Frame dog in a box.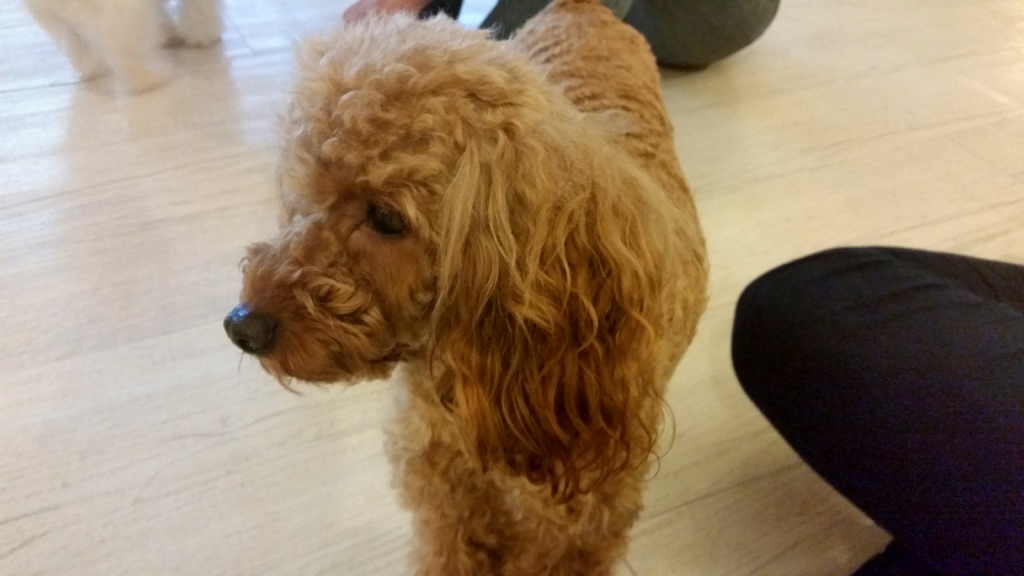
20 0 229 97.
